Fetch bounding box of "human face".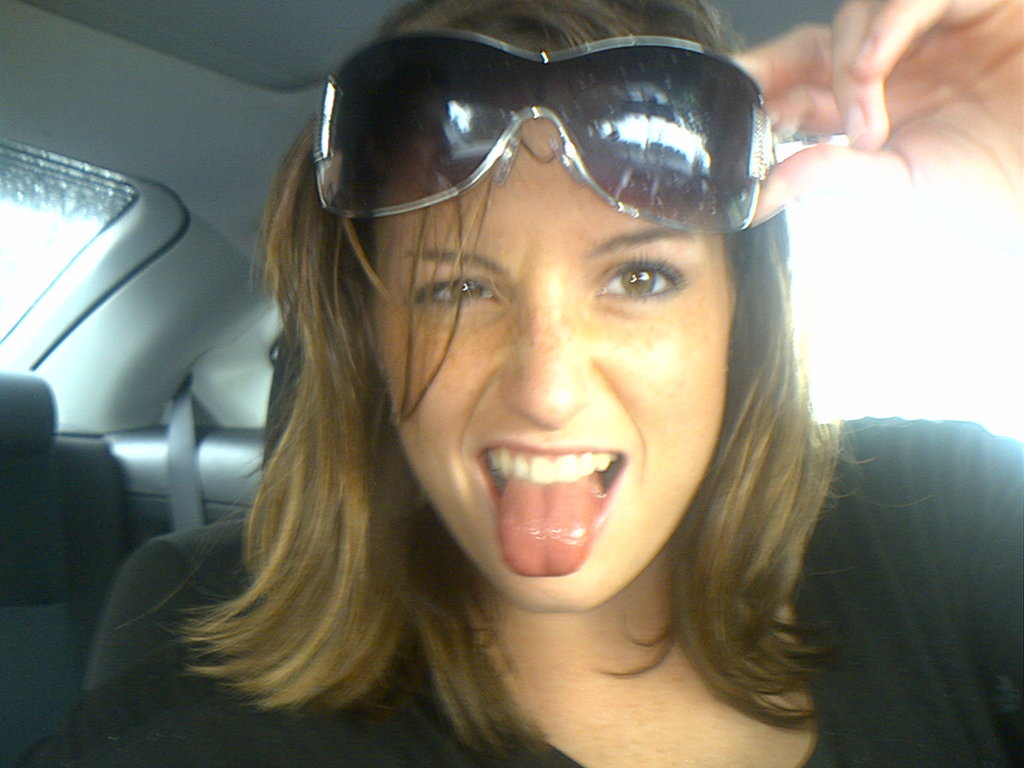
Bbox: locate(378, 116, 730, 609).
